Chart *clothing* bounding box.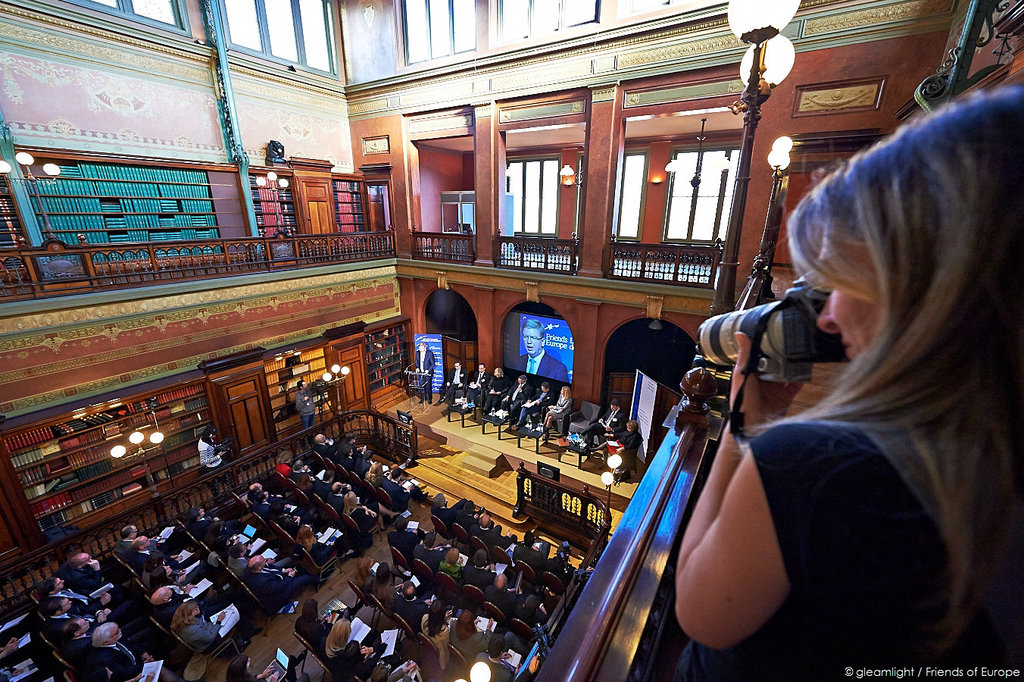
Charted: l=295, t=387, r=317, b=430.
